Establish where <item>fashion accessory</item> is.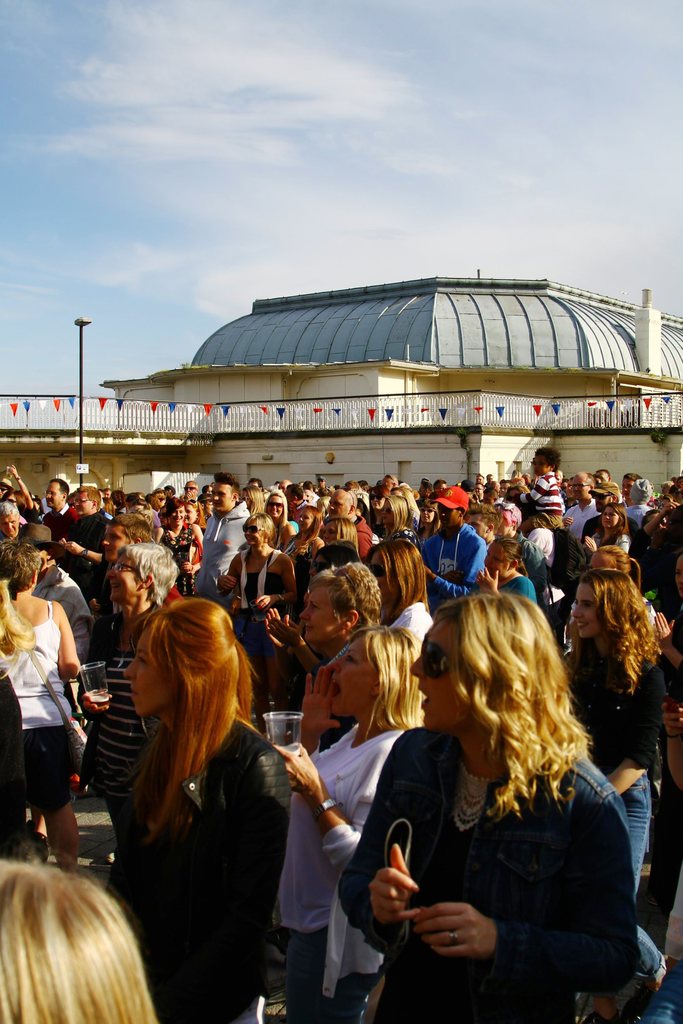
Established at pyautogui.locateOnScreen(591, 493, 611, 497).
